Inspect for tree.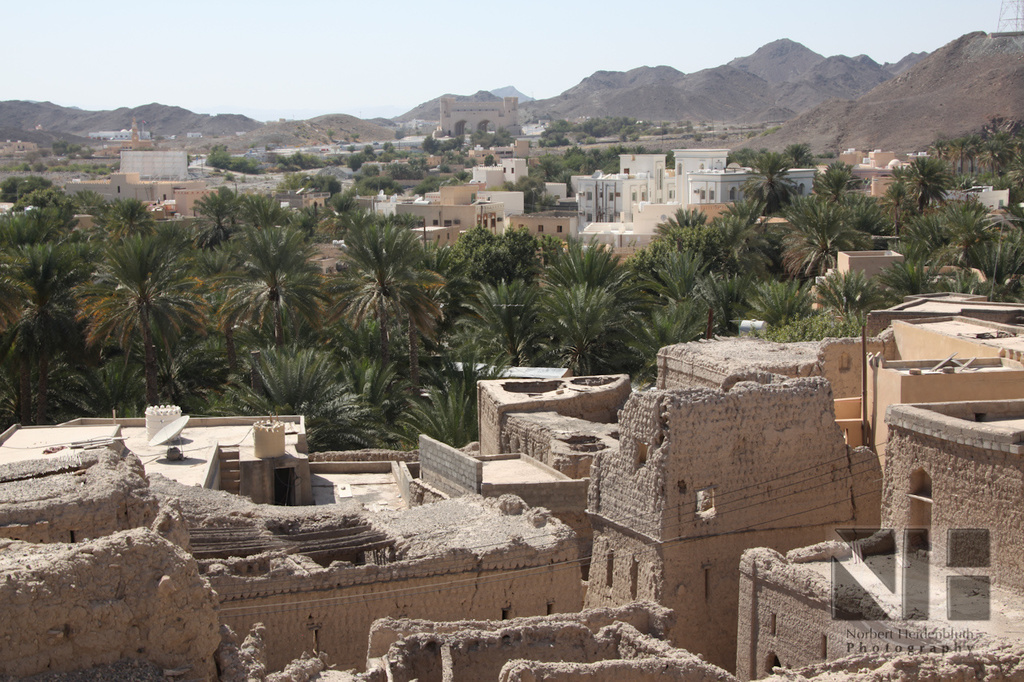
Inspection: [55,211,208,393].
